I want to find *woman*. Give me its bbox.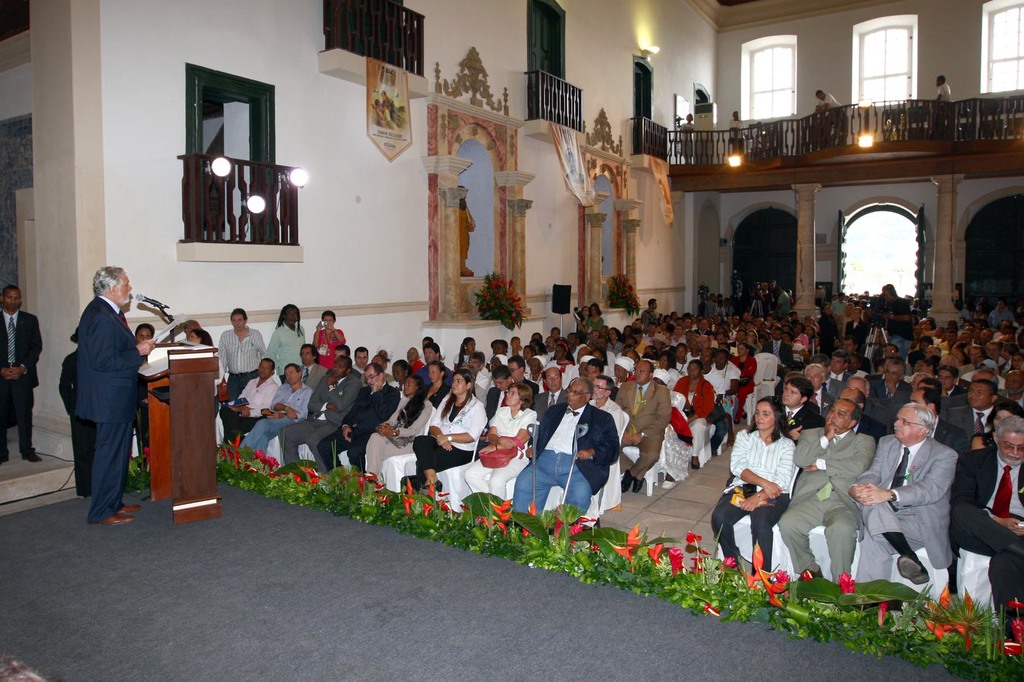
{"left": 410, "top": 368, "right": 486, "bottom": 493}.
